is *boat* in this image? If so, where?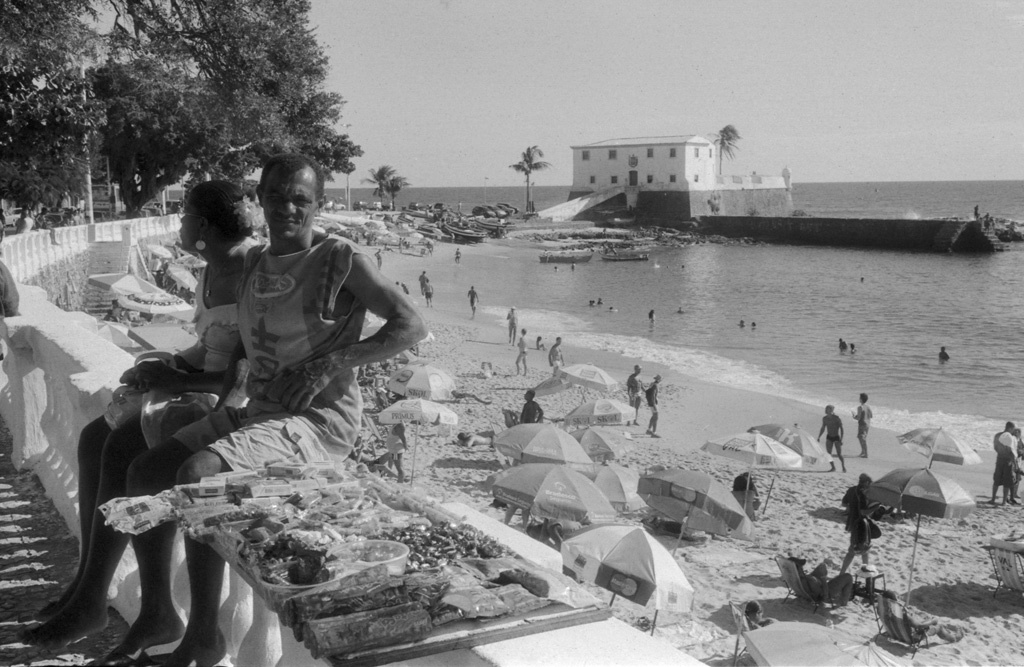
Yes, at box(521, 121, 1019, 244).
